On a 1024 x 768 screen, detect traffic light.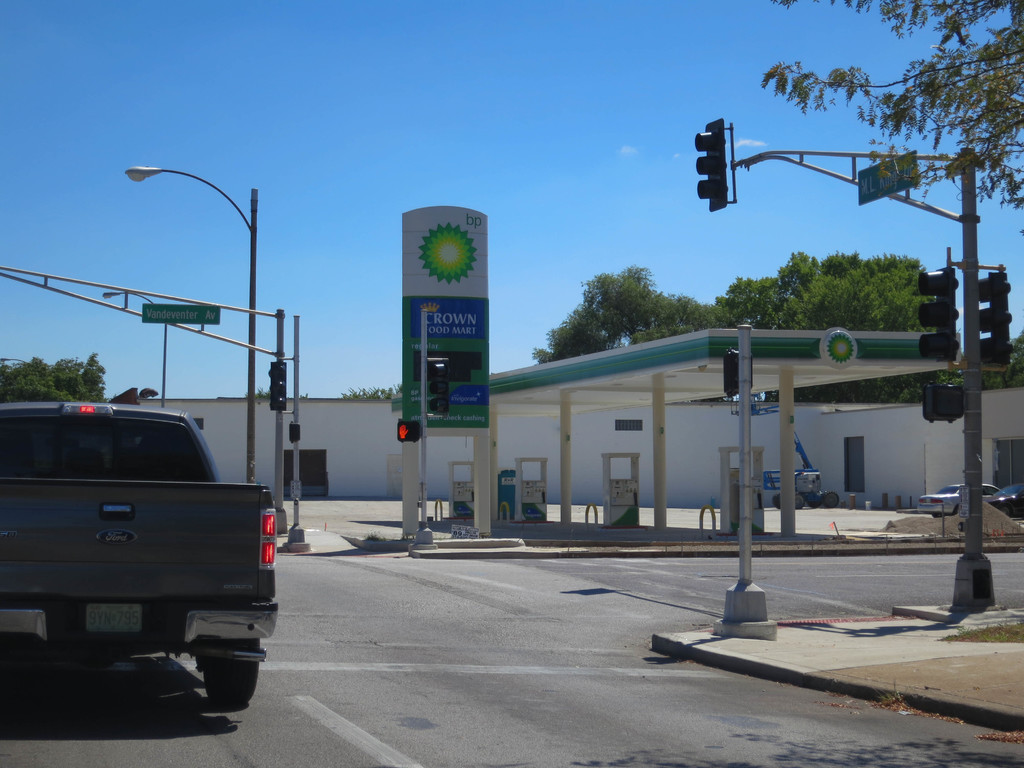
locate(268, 361, 287, 410).
